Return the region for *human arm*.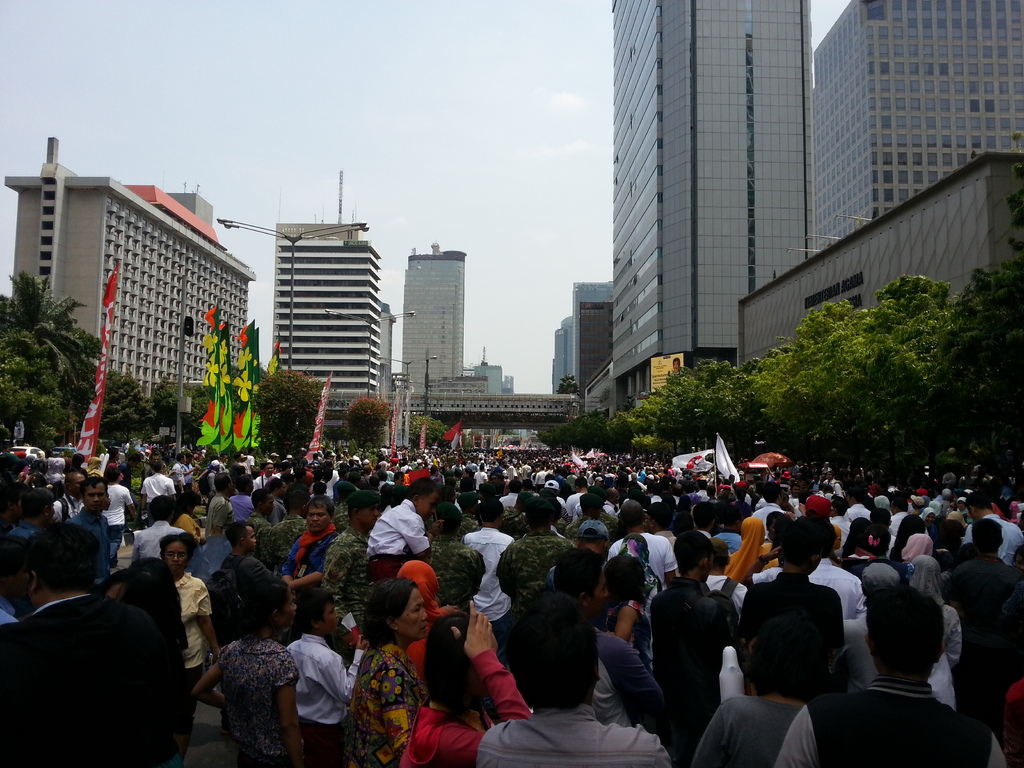
select_region(604, 630, 667, 732).
